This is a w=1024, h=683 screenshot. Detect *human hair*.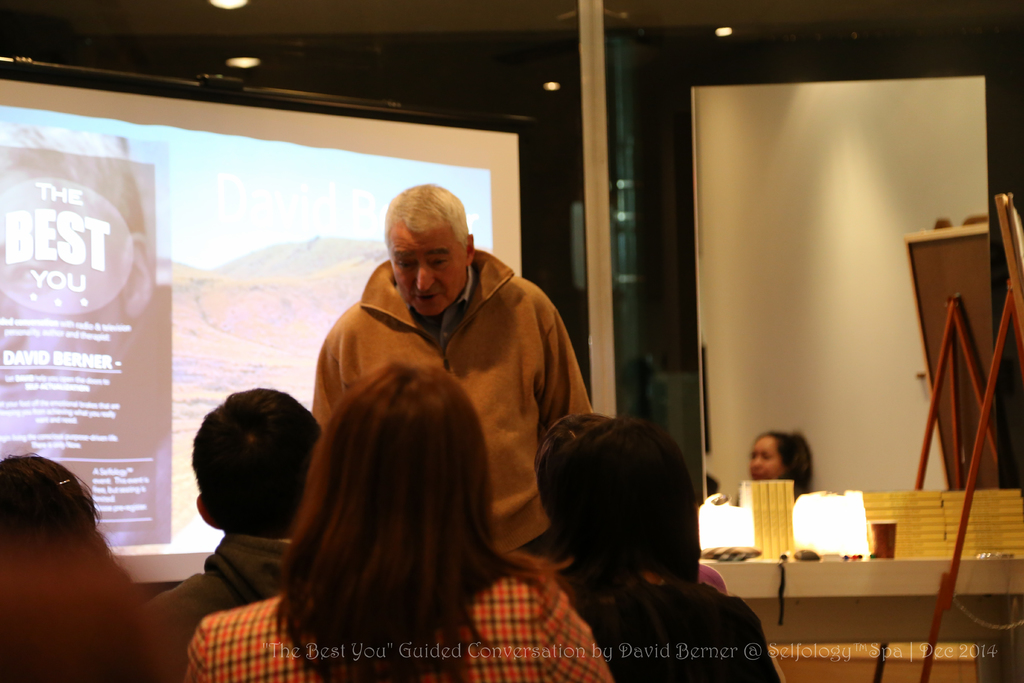
Rect(765, 424, 822, 493).
